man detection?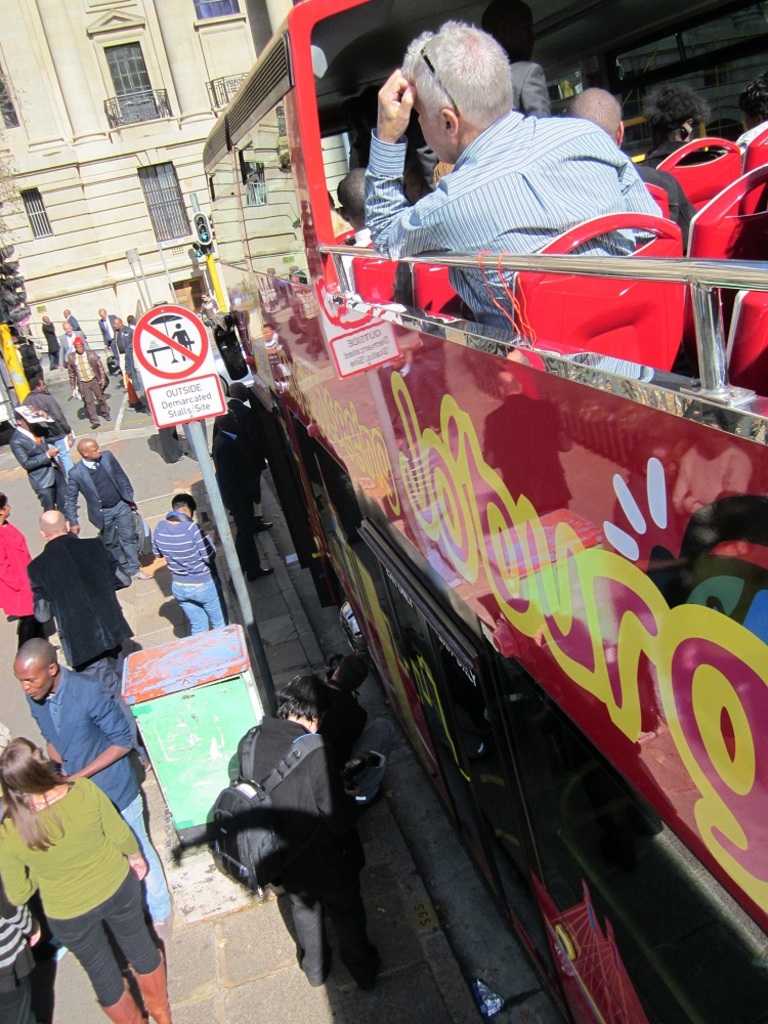
(43,317,58,372)
